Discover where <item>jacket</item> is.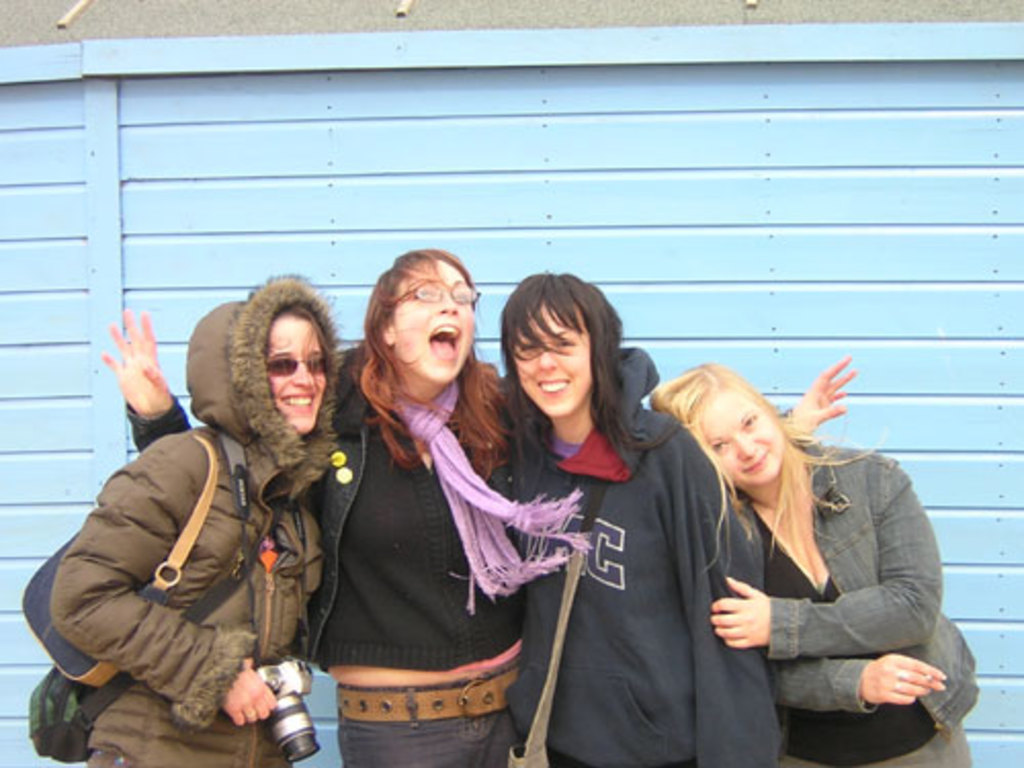
Discovered at 500,340,780,766.
